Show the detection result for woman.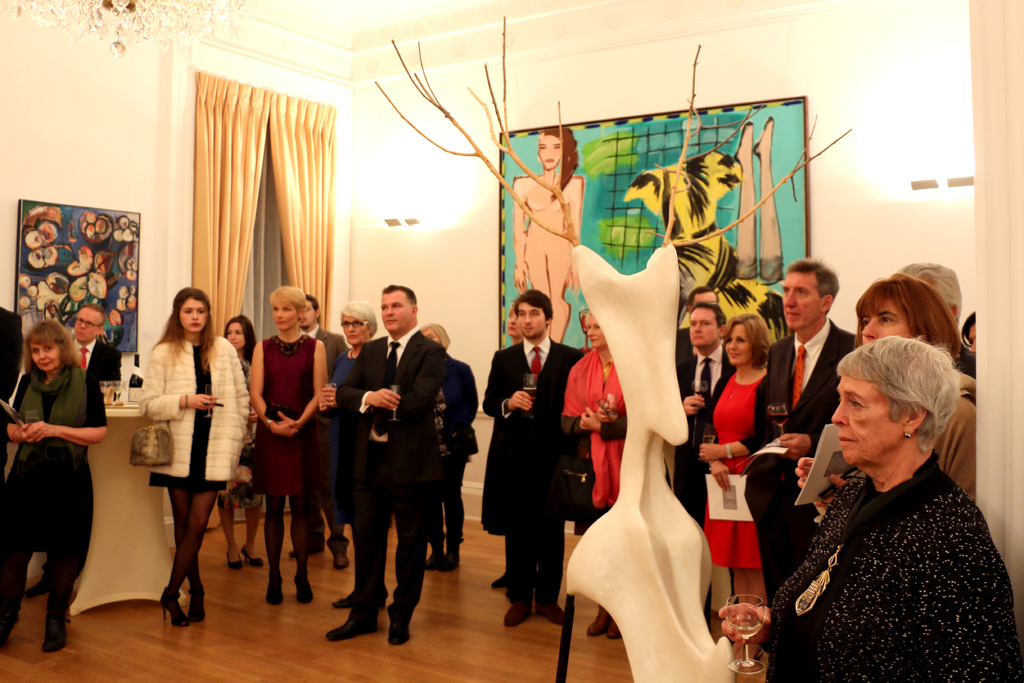
(x1=310, y1=297, x2=388, y2=609).
